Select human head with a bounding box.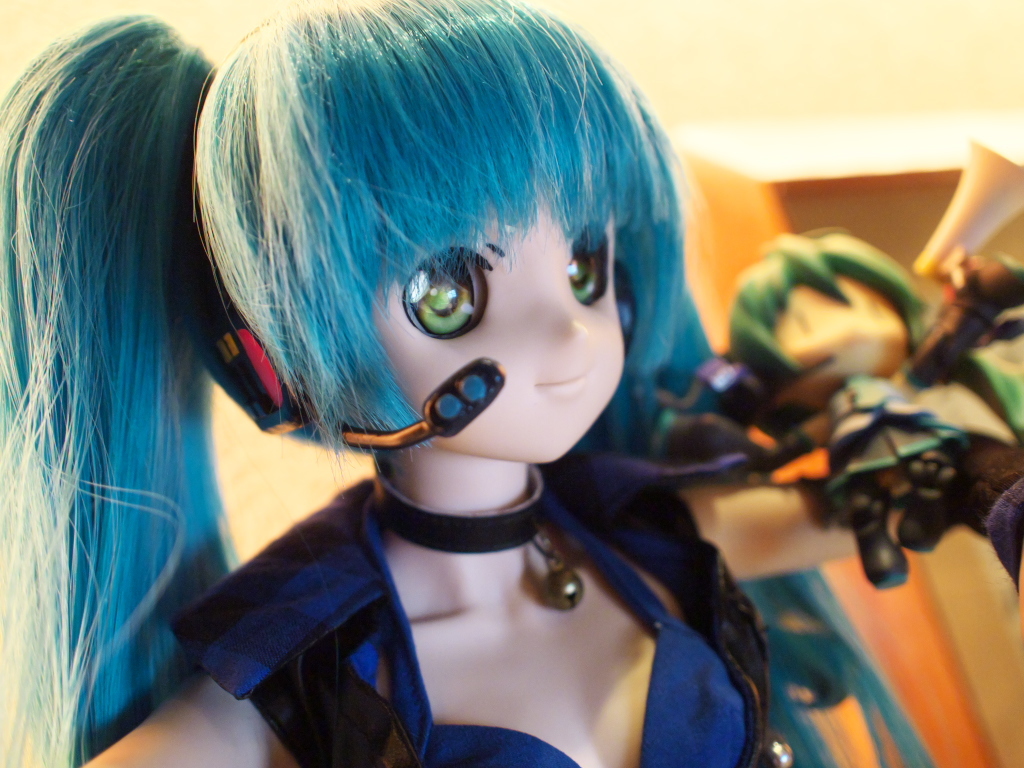
x1=727 y1=225 x2=913 y2=405.
